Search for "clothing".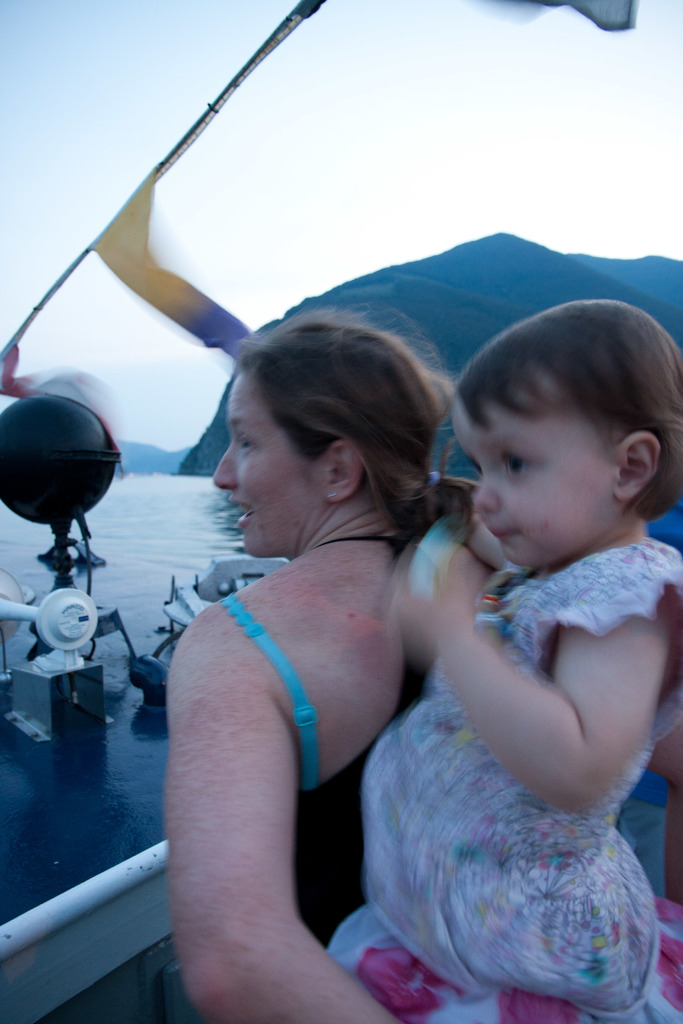
Found at (x1=351, y1=488, x2=669, y2=982).
